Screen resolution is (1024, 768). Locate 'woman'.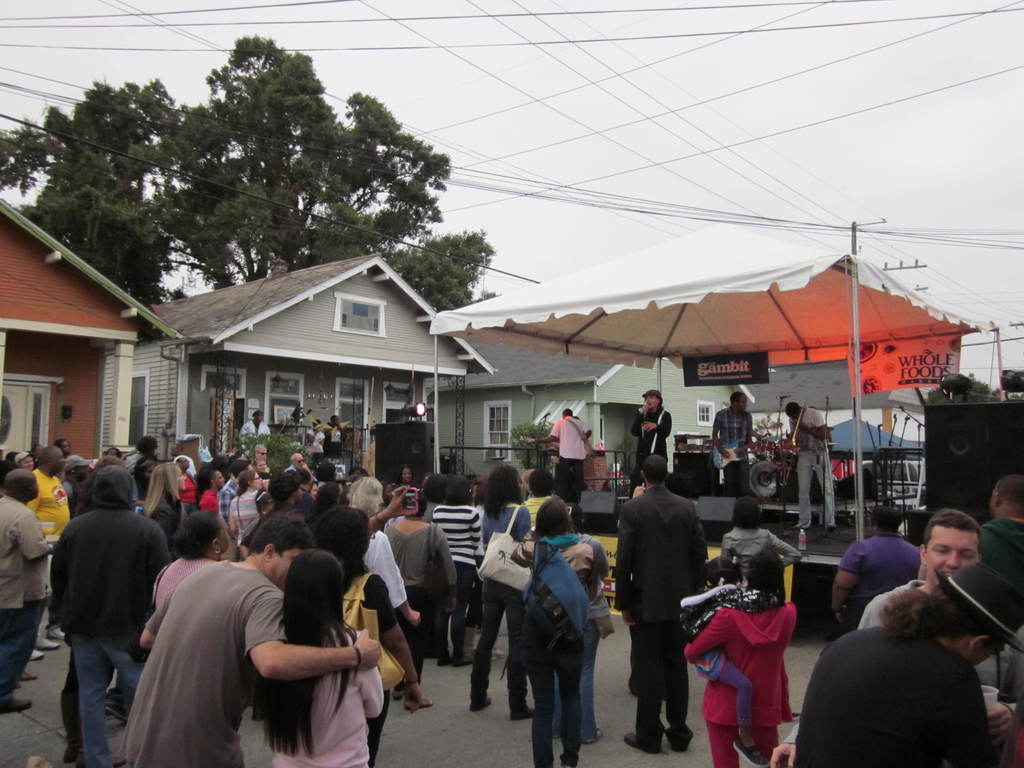
x1=386 y1=491 x2=458 y2=696.
